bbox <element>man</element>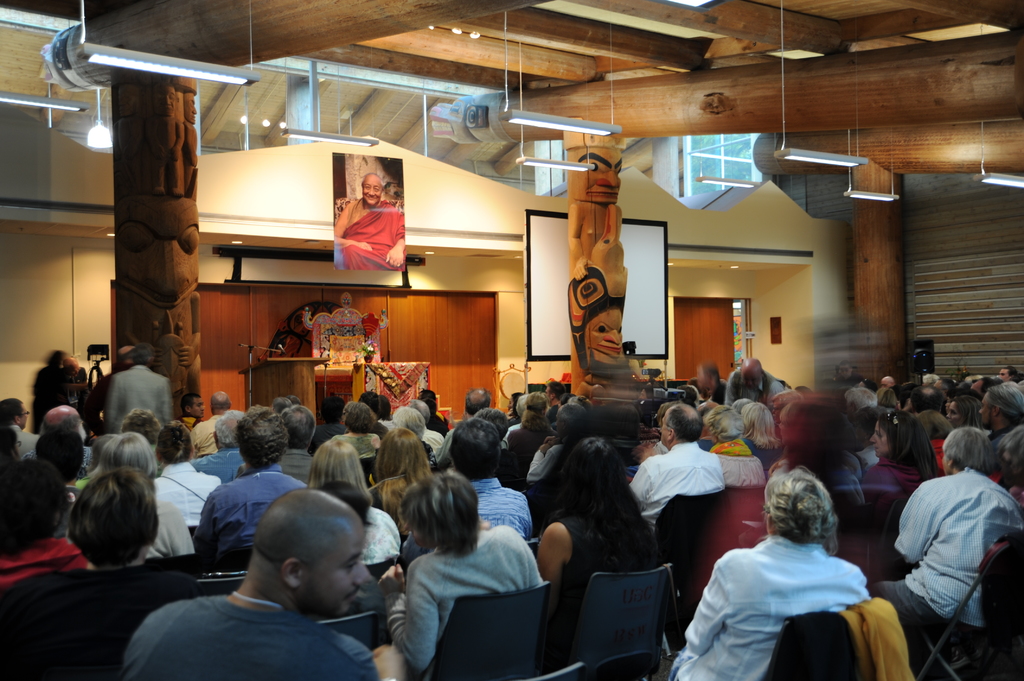
(left=176, top=388, right=207, bottom=429)
